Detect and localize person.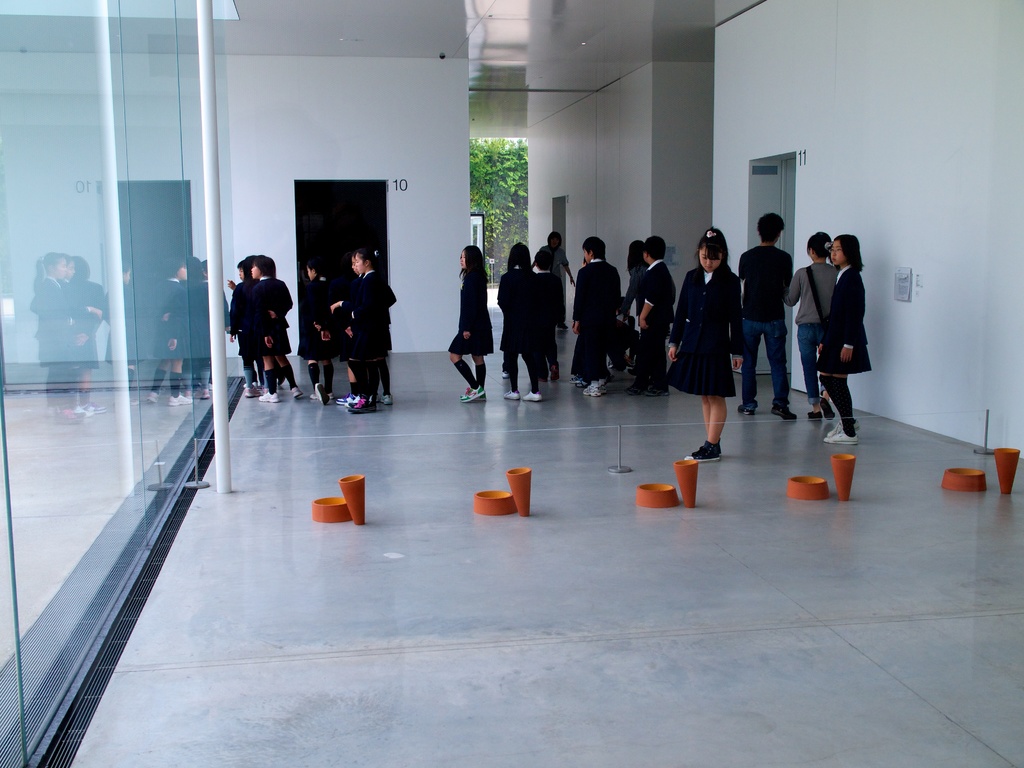
Localized at left=790, top=233, right=836, bottom=420.
